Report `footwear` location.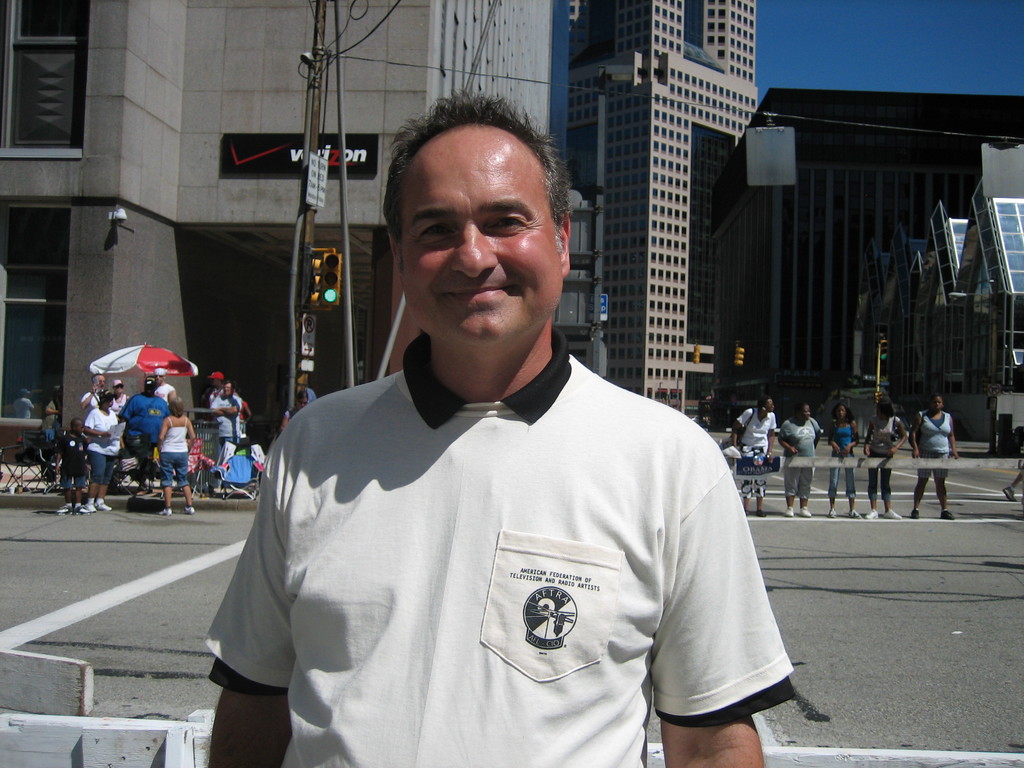
Report: bbox=(884, 511, 902, 518).
